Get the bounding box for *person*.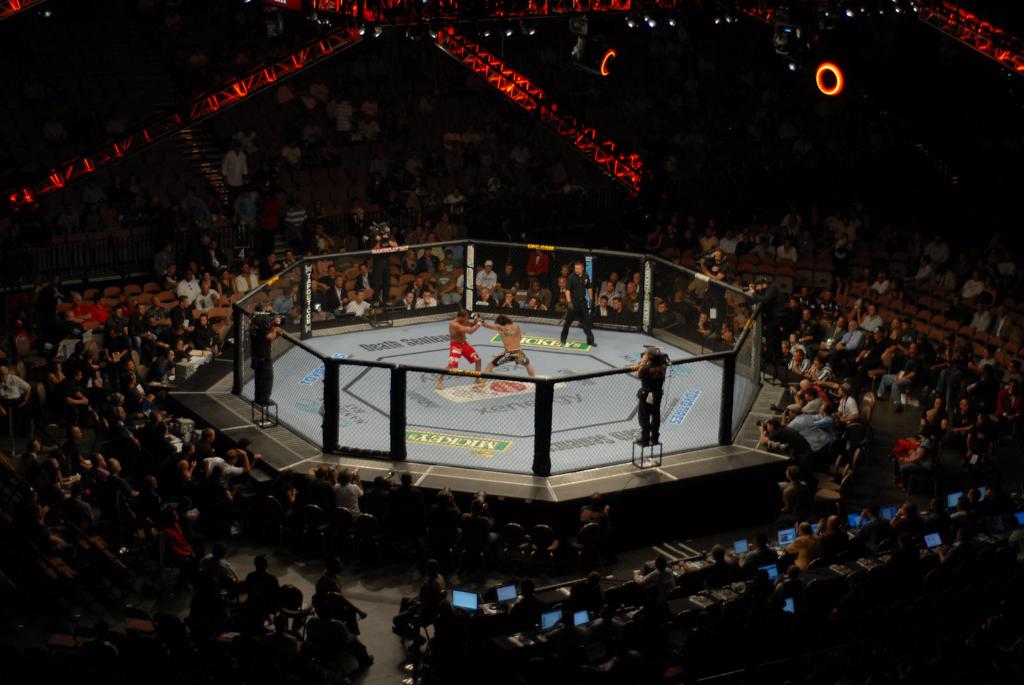
region(568, 261, 596, 345).
